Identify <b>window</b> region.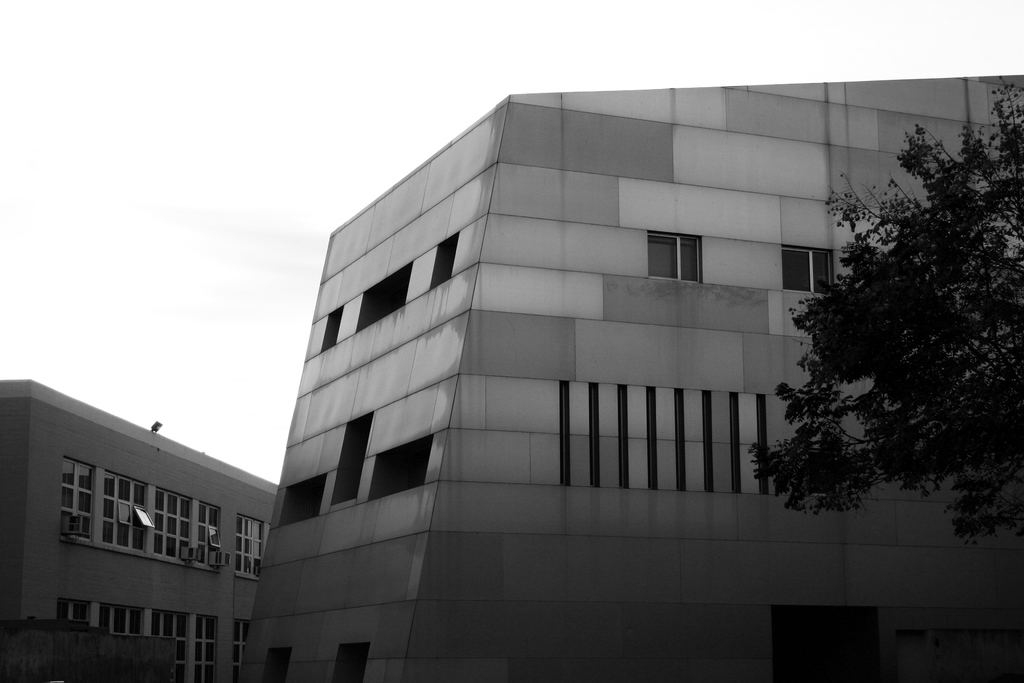
Region: pyautogui.locateOnScreen(110, 605, 147, 636).
